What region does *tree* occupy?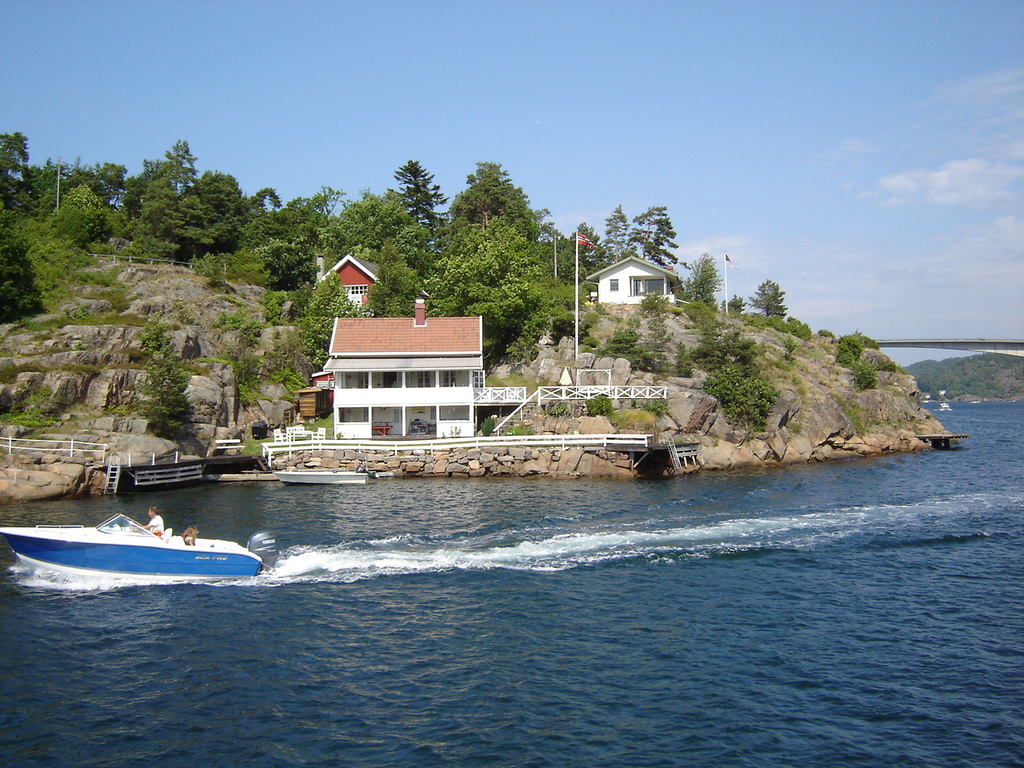
(x1=840, y1=330, x2=880, y2=350).
